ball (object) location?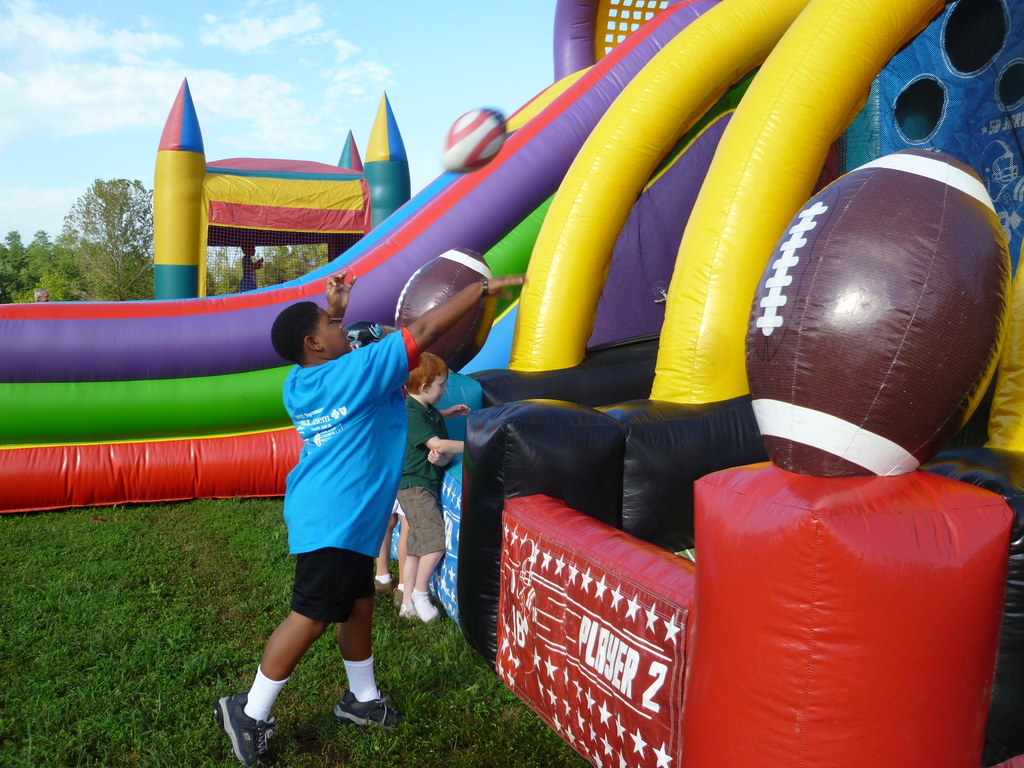
<region>447, 108, 507, 172</region>
